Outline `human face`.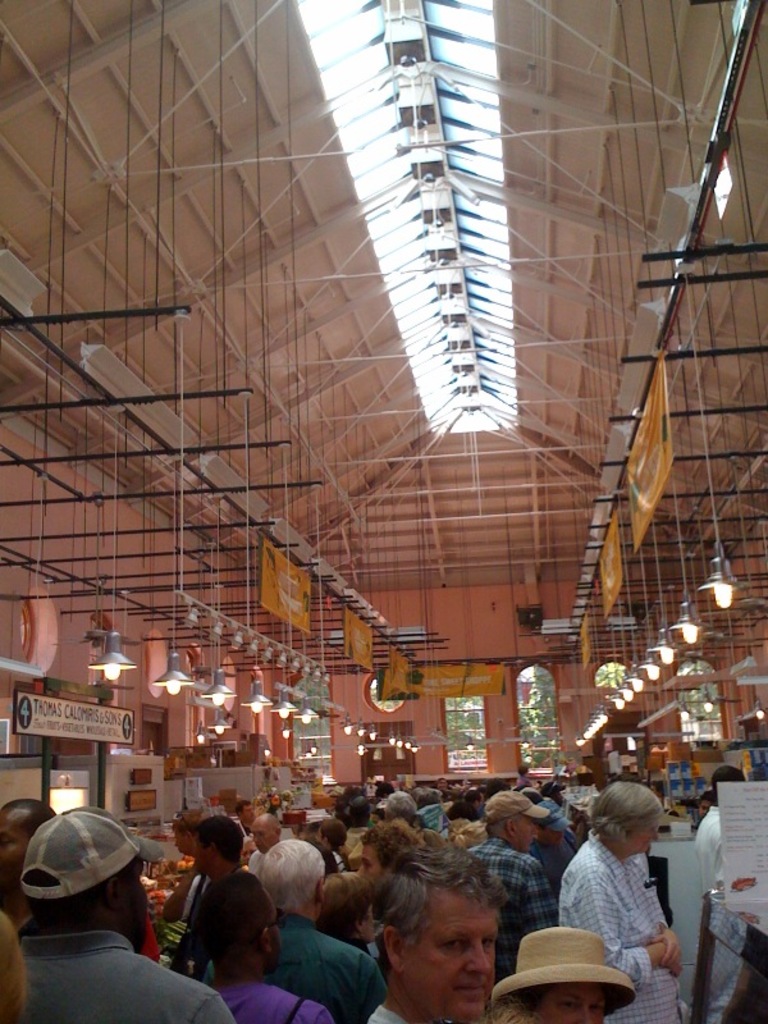
Outline: {"x1": 352, "y1": 840, "x2": 383, "y2": 883}.
